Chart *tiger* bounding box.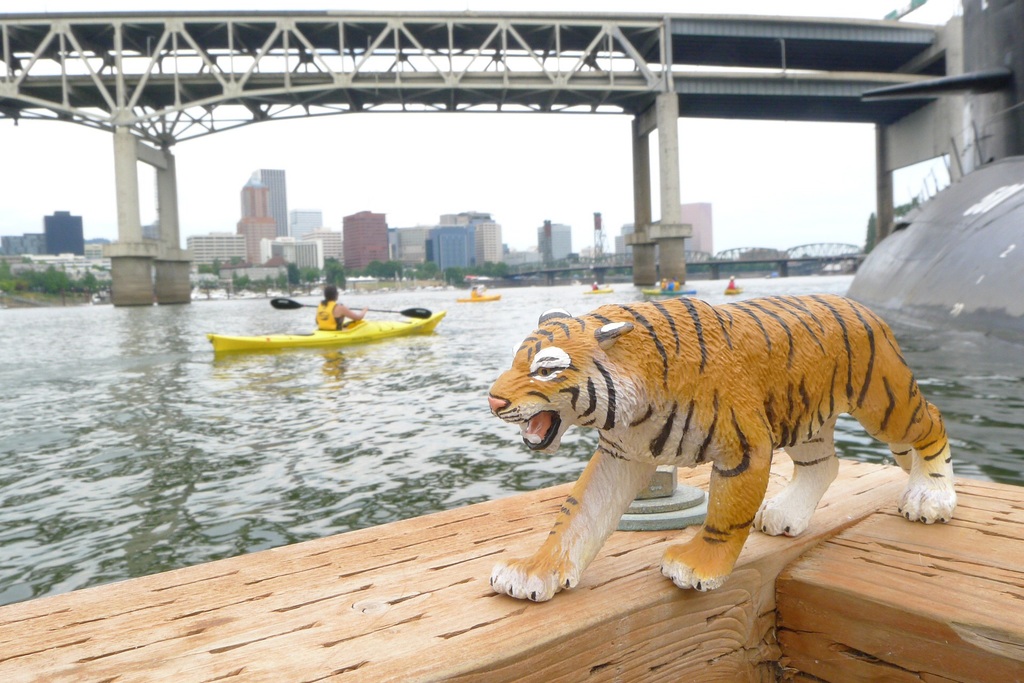
Charted: 488/289/955/589.
